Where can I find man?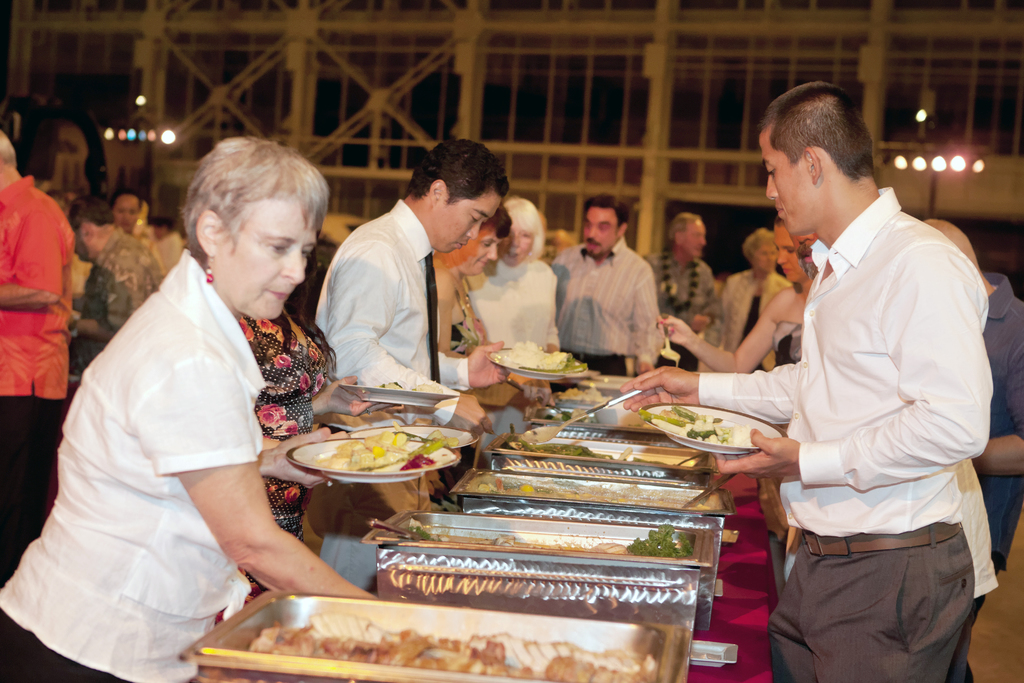
You can find it at detection(294, 126, 514, 443).
